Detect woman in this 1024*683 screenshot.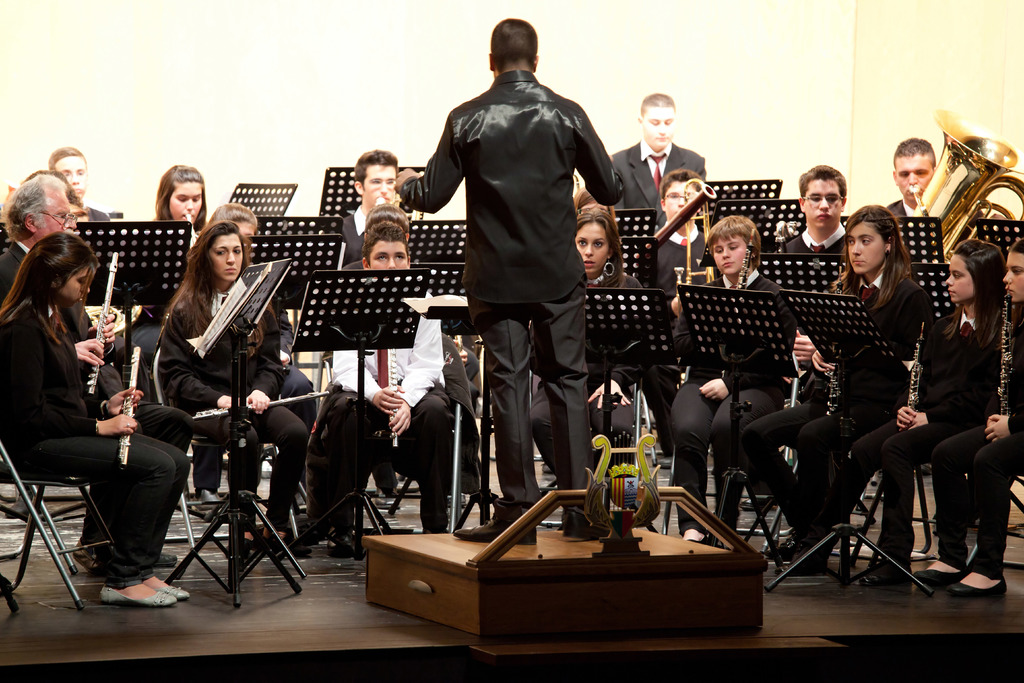
Detection: pyautogui.locateOnScreen(152, 160, 212, 229).
